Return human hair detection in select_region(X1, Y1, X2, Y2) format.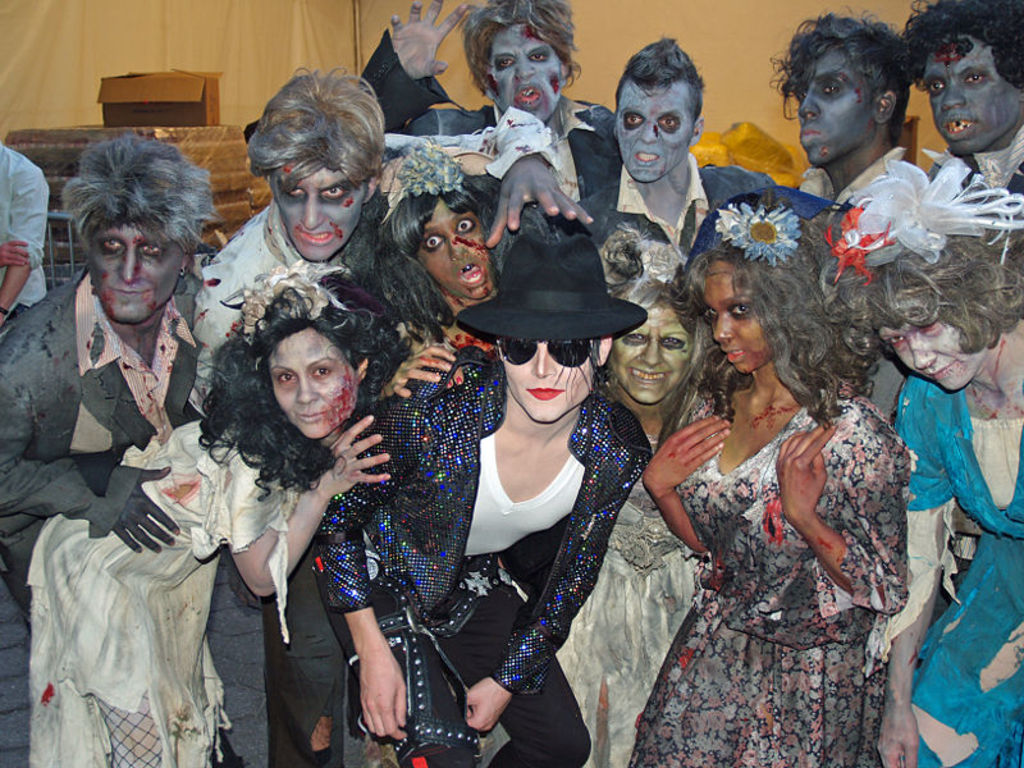
select_region(590, 252, 714, 380).
